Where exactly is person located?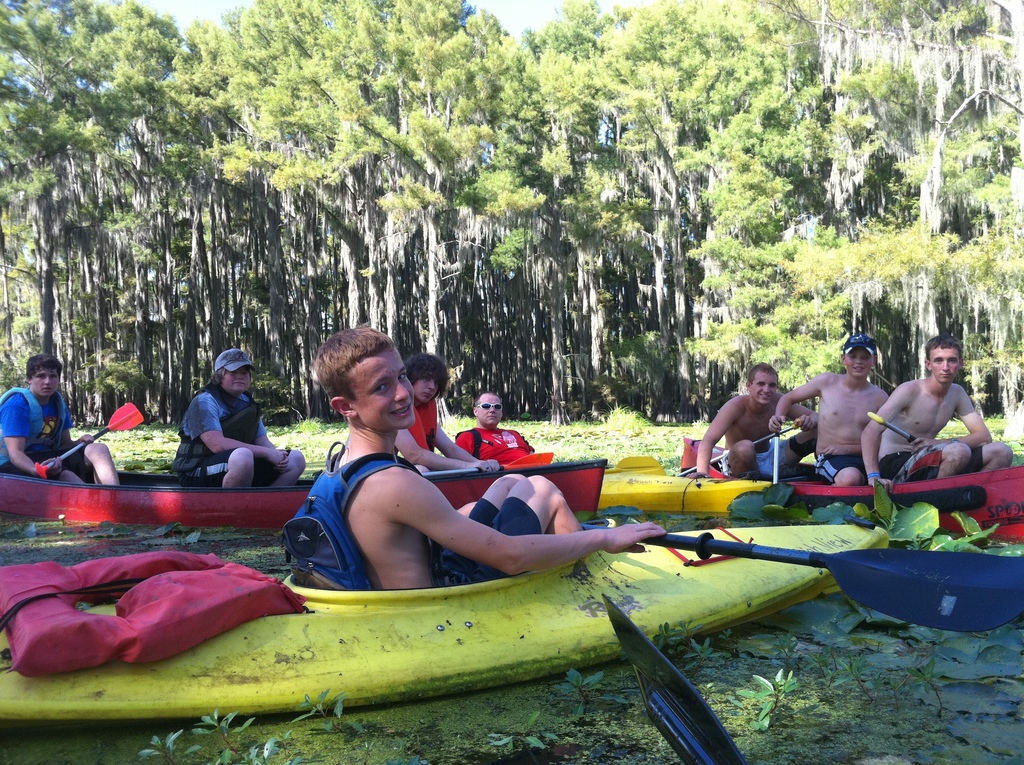
Its bounding box is BBox(174, 351, 328, 488).
